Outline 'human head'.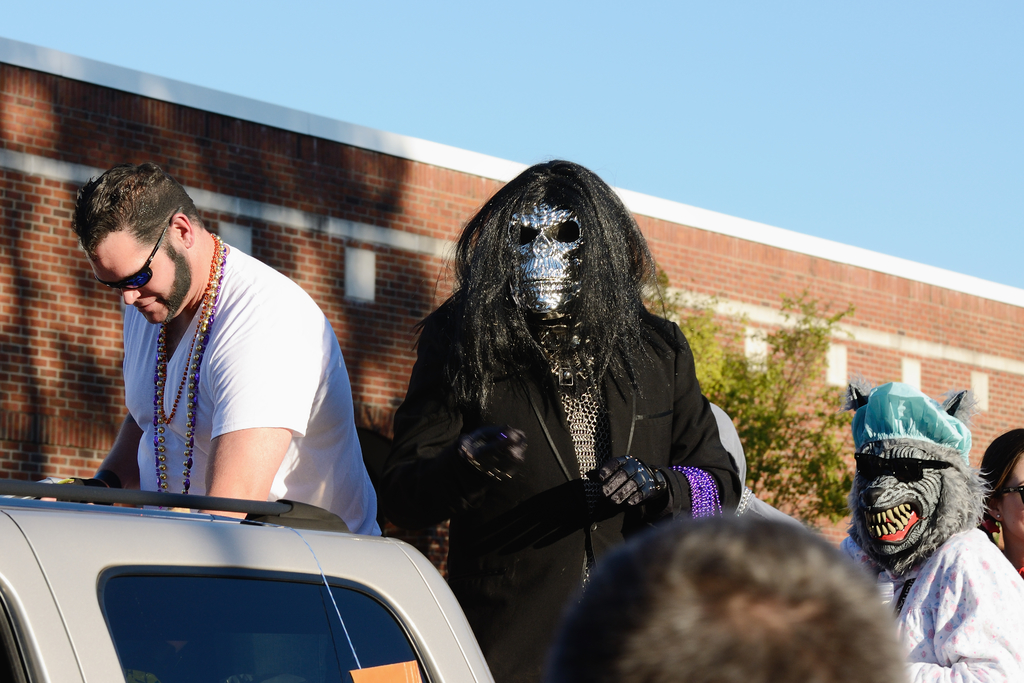
Outline: l=74, t=161, r=206, b=317.
